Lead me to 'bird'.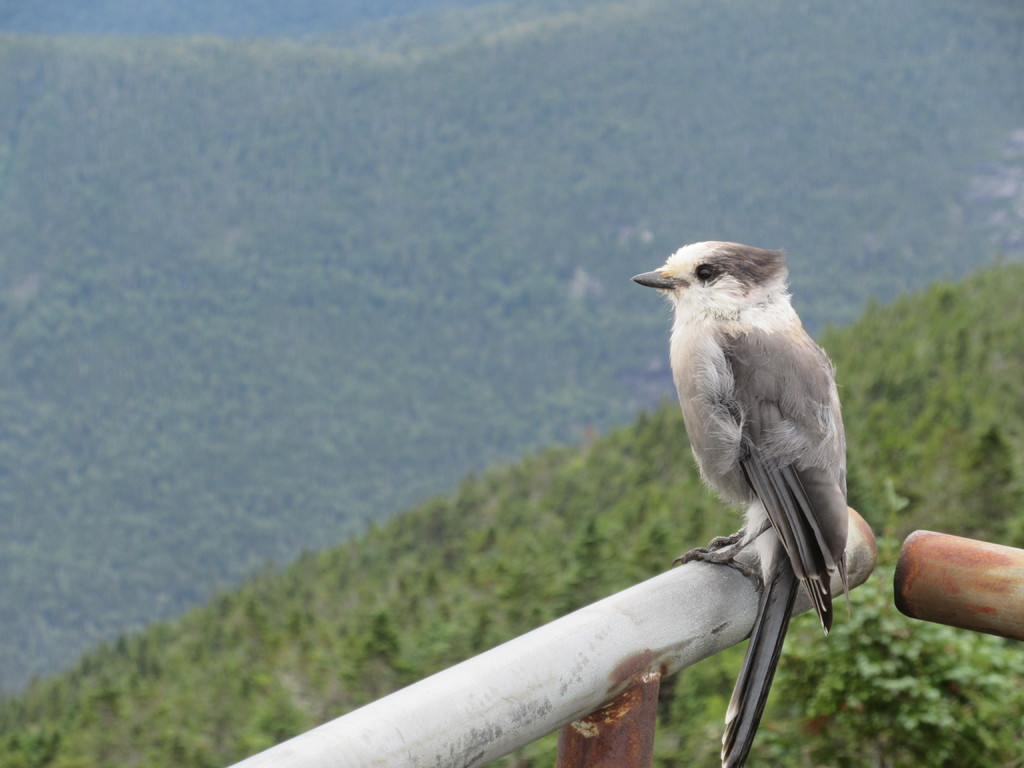
Lead to locate(628, 243, 869, 711).
